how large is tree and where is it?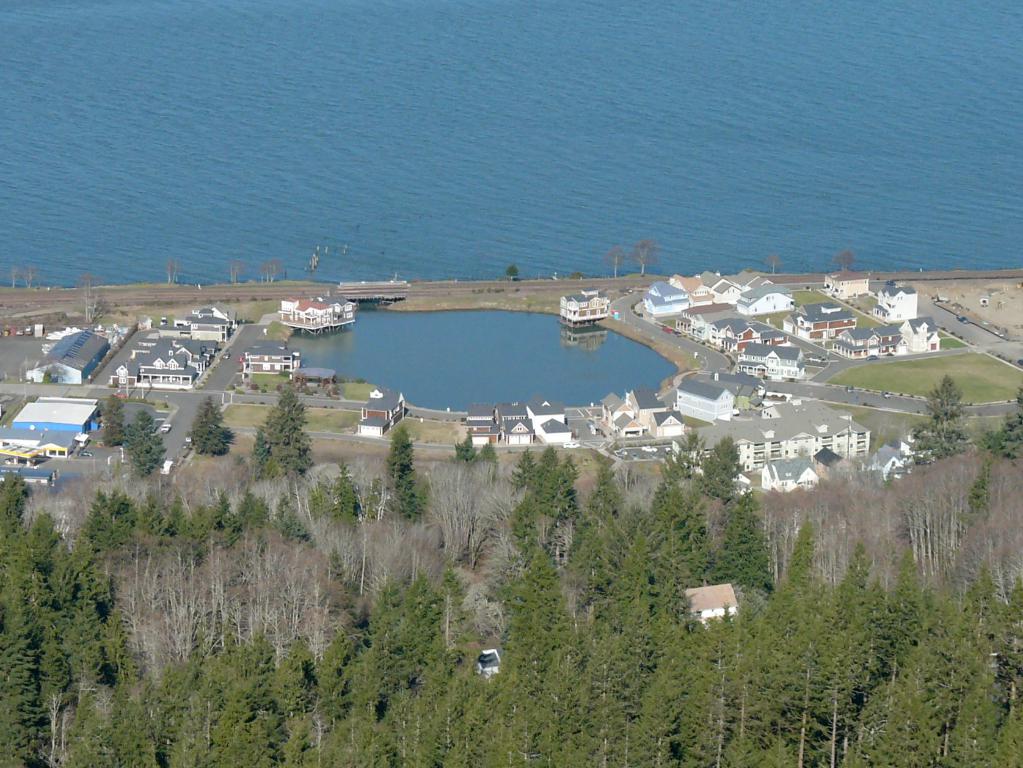
Bounding box: l=378, t=421, r=428, b=525.
